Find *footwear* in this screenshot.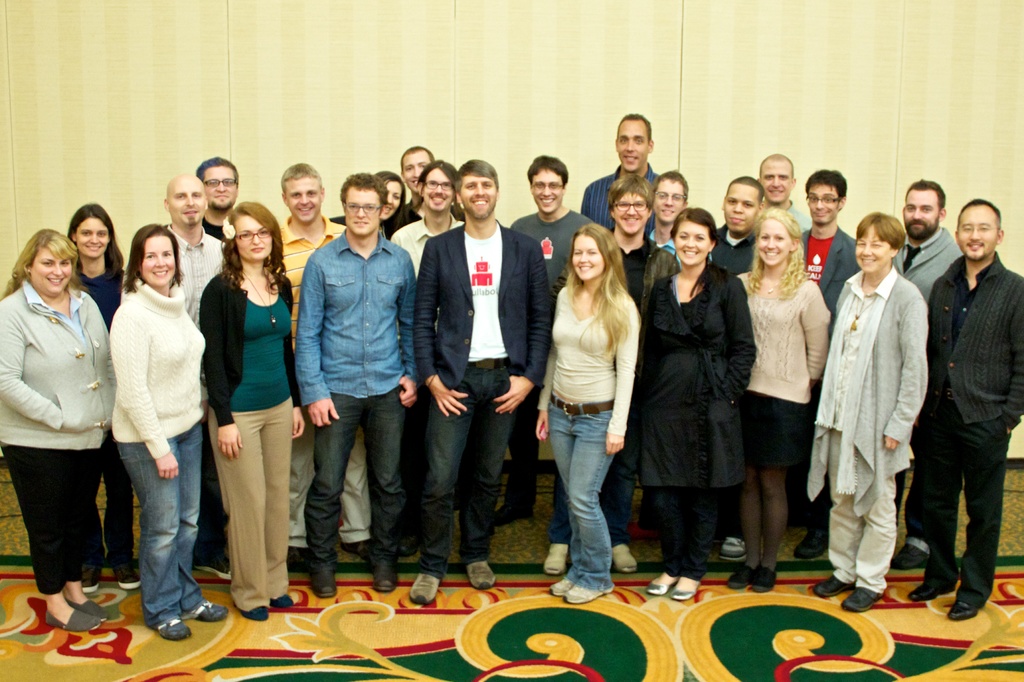
The bounding box for *footwear* is crop(409, 566, 440, 609).
